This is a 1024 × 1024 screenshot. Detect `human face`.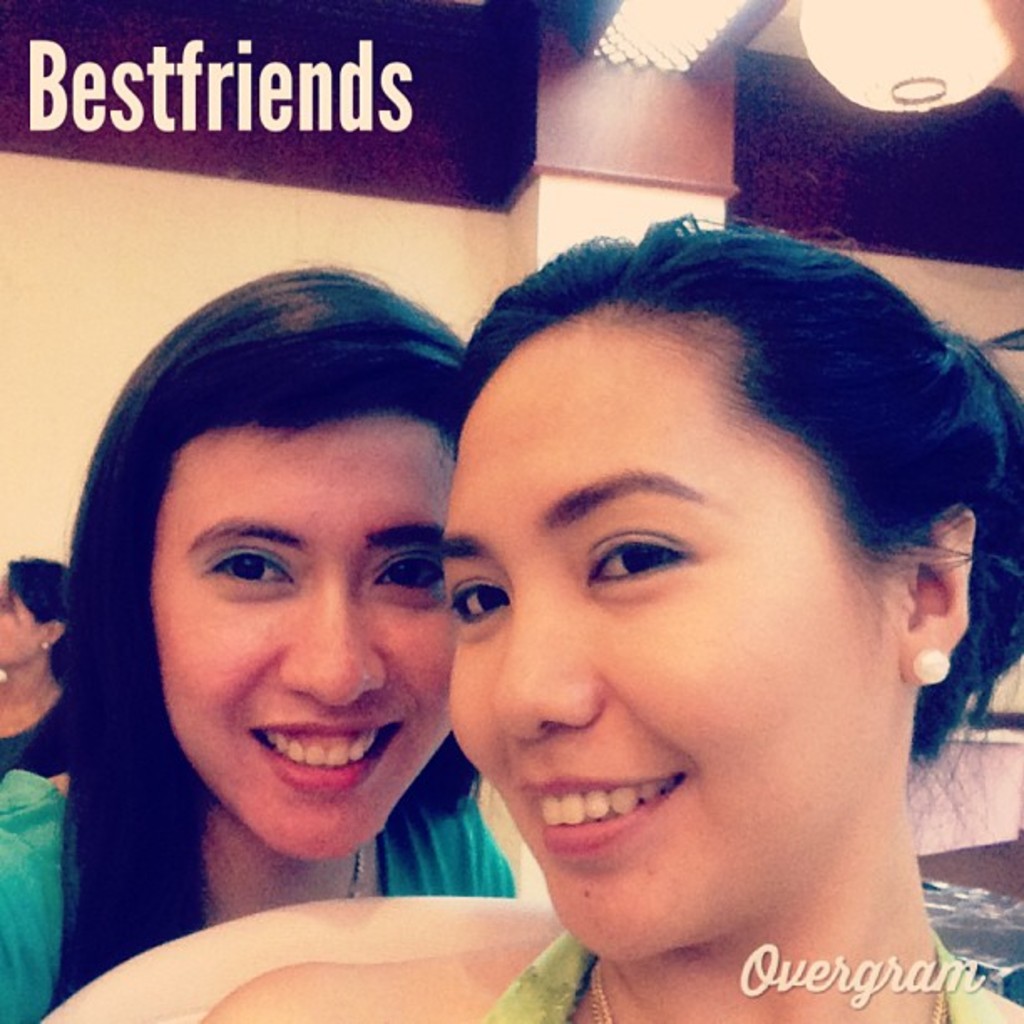
(0, 567, 35, 669).
